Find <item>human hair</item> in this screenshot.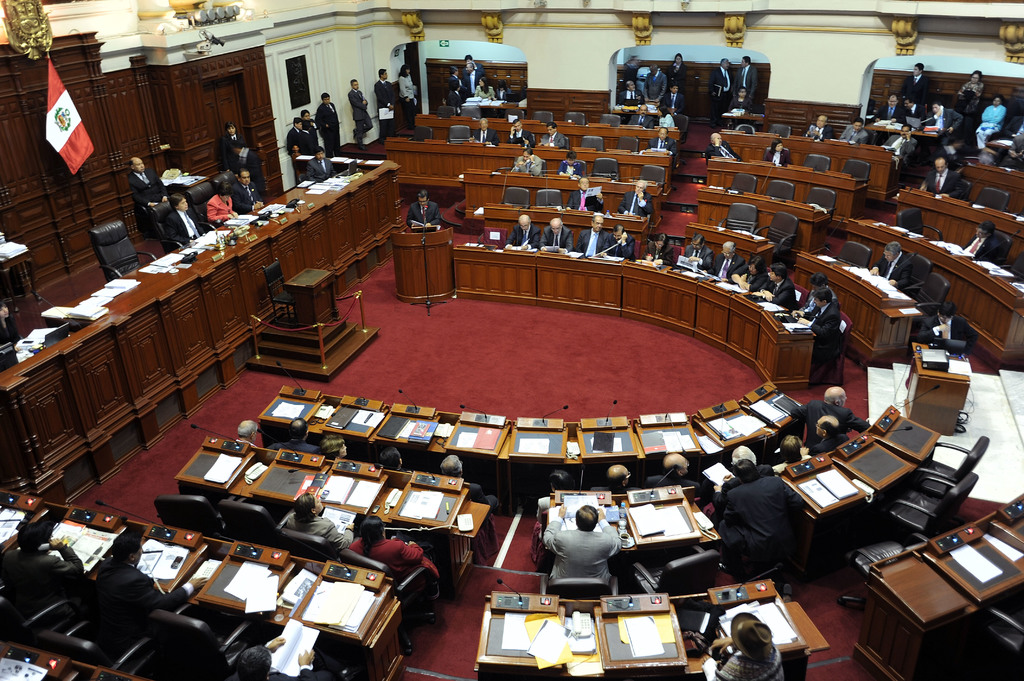
The bounding box for <item>human hair</item> is crop(742, 55, 753, 66).
